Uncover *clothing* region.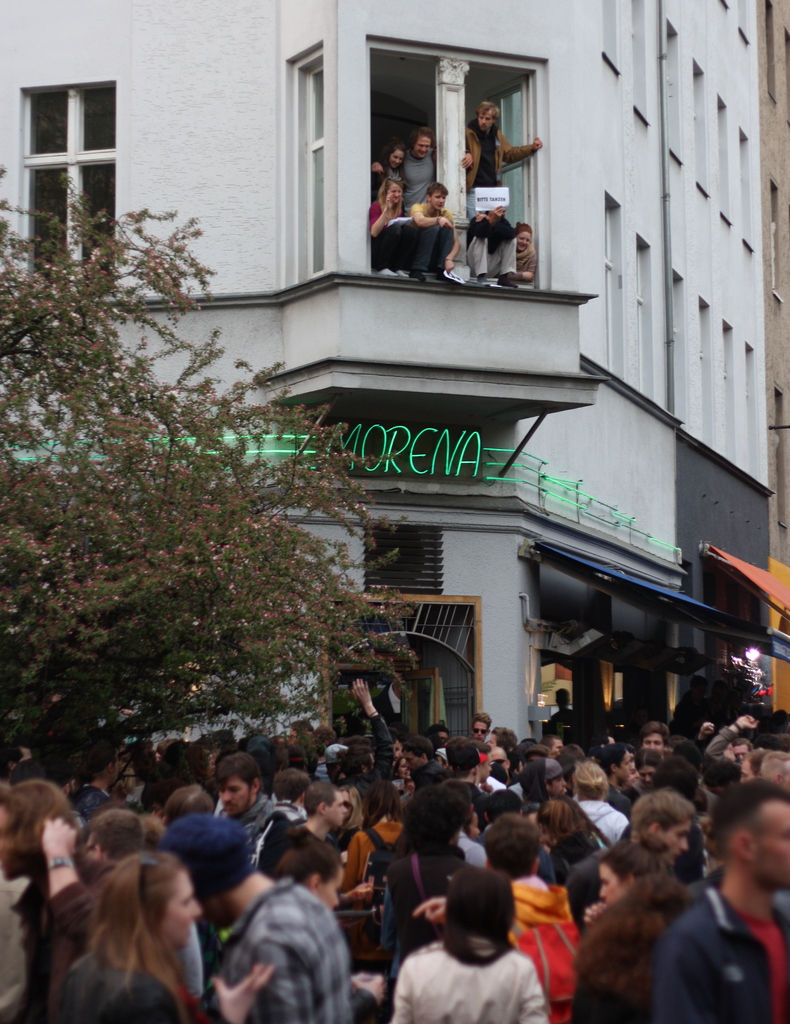
Uncovered: detection(506, 877, 582, 1012).
